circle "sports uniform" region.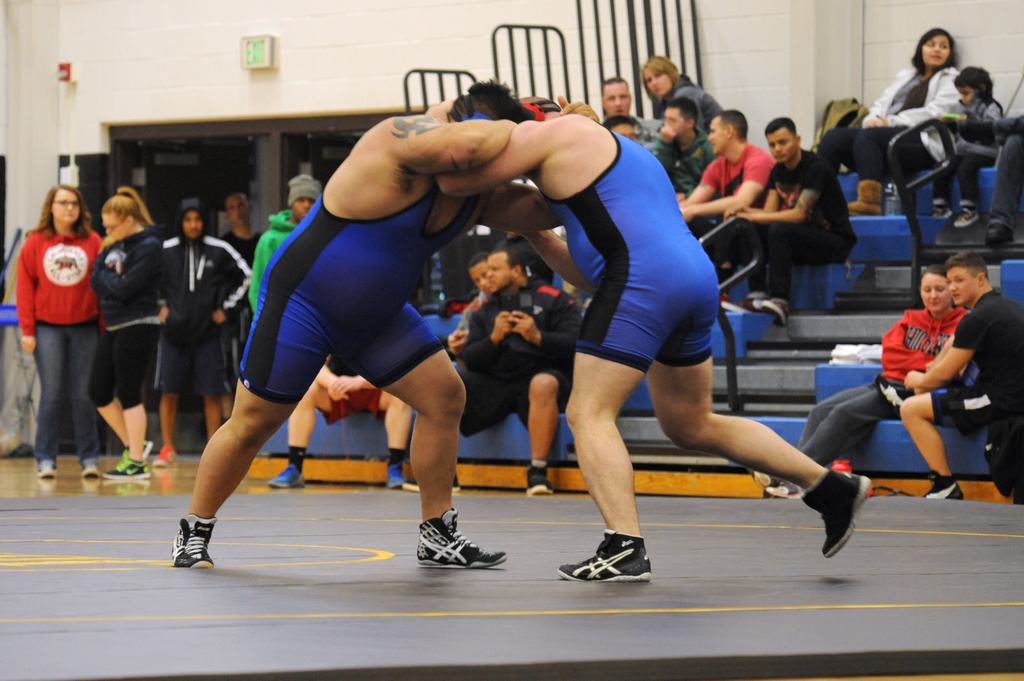
Region: x1=148, y1=216, x2=250, y2=390.
